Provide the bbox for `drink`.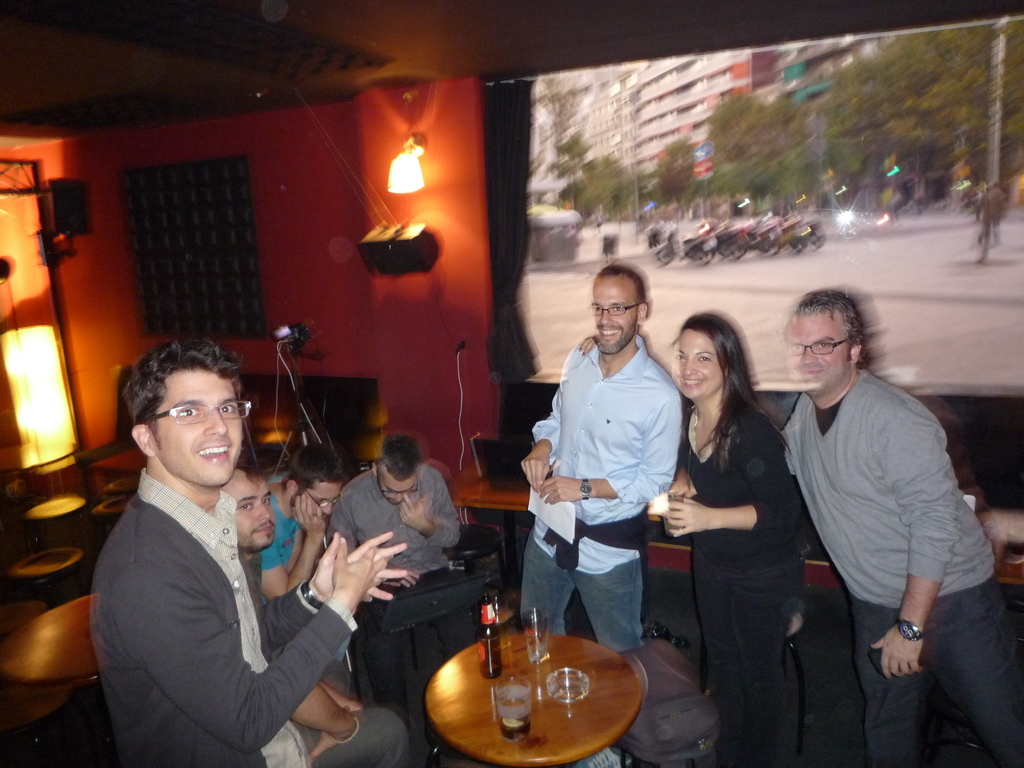
x1=477 y1=628 x2=502 y2=676.
